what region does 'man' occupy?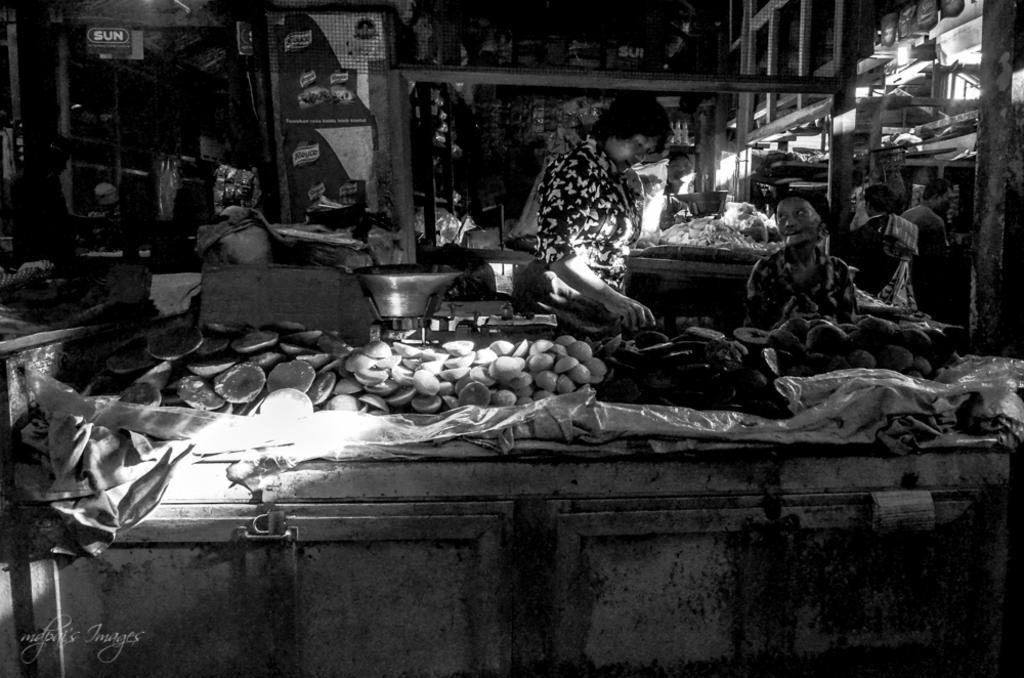
[531,85,670,349].
